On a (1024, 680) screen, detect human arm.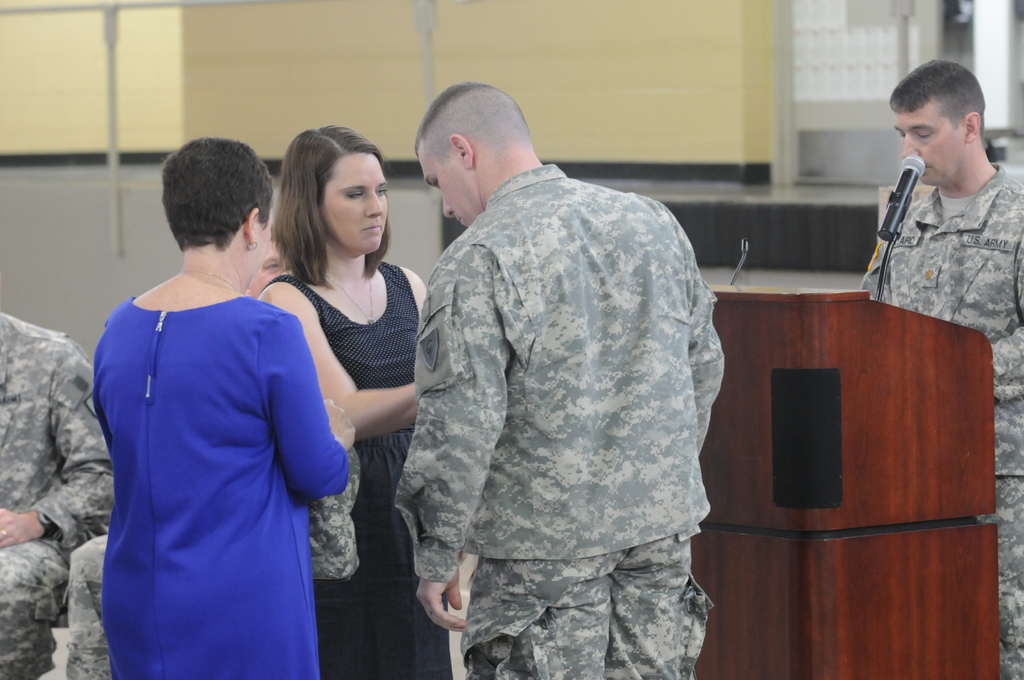
box=[986, 320, 1023, 403].
